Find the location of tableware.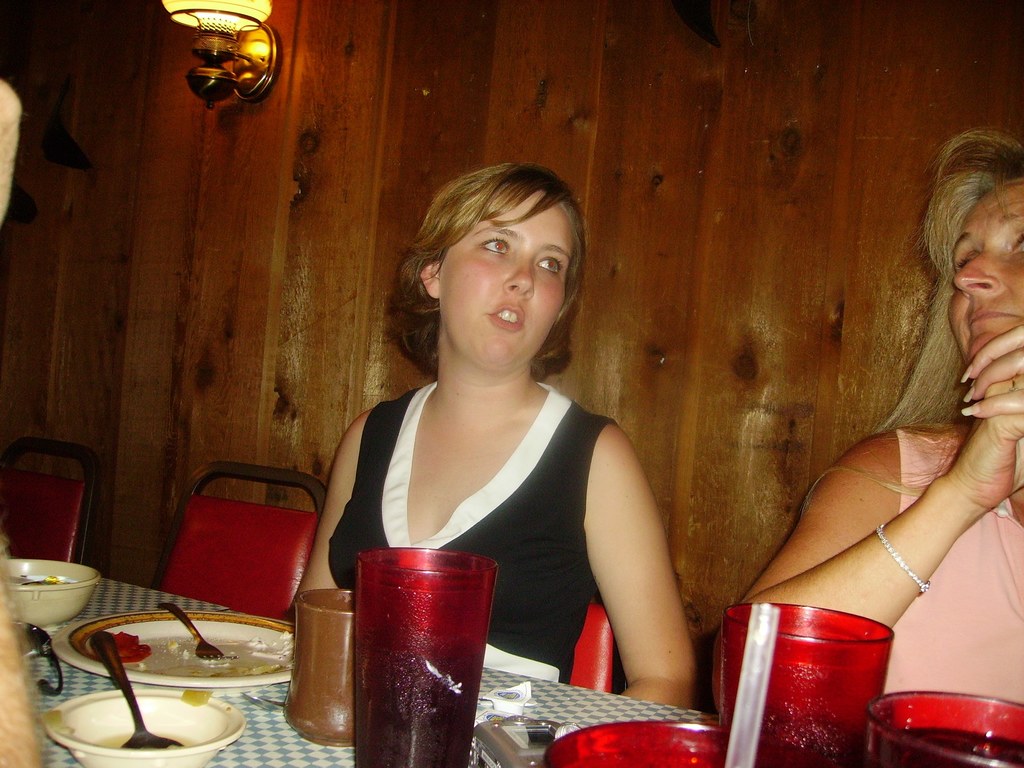
Location: (left=1, top=557, right=102, bottom=627).
